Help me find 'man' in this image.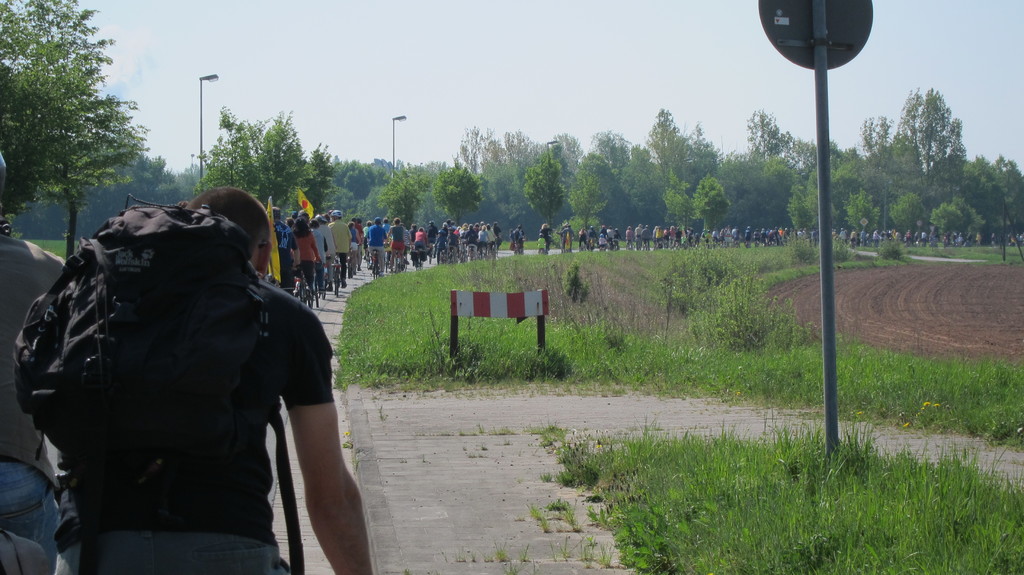
Found it: left=579, top=229, right=589, bottom=250.
